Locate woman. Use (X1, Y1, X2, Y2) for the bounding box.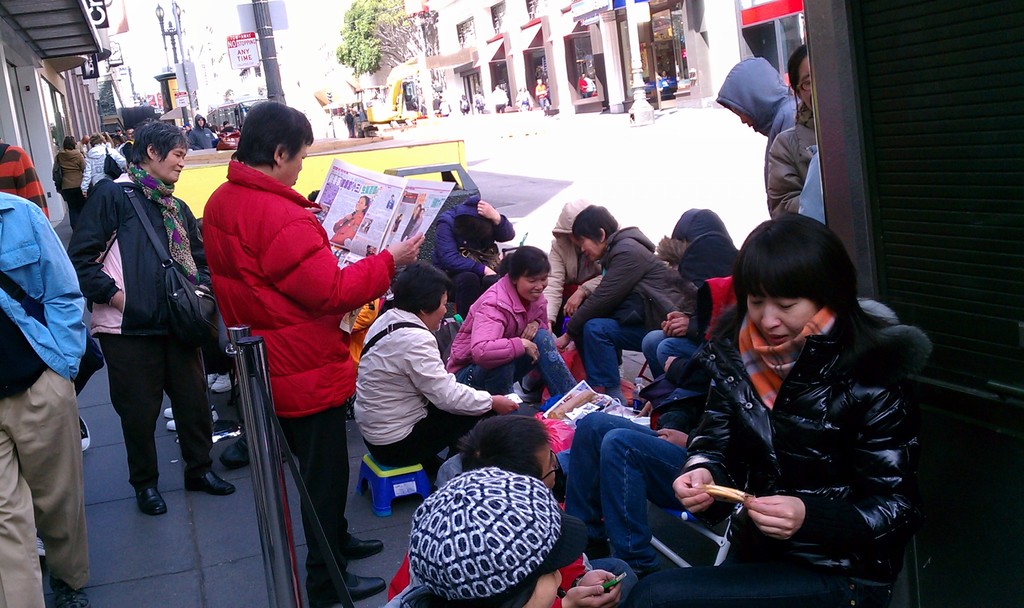
(356, 259, 522, 470).
